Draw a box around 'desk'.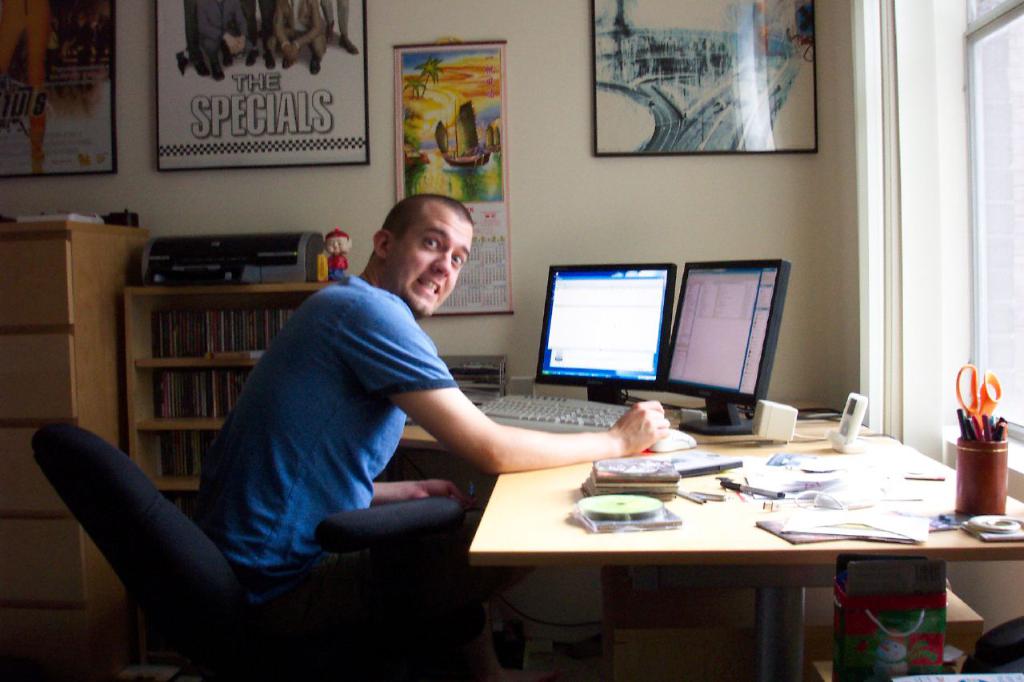
x1=397 y1=392 x2=1023 y2=681.
